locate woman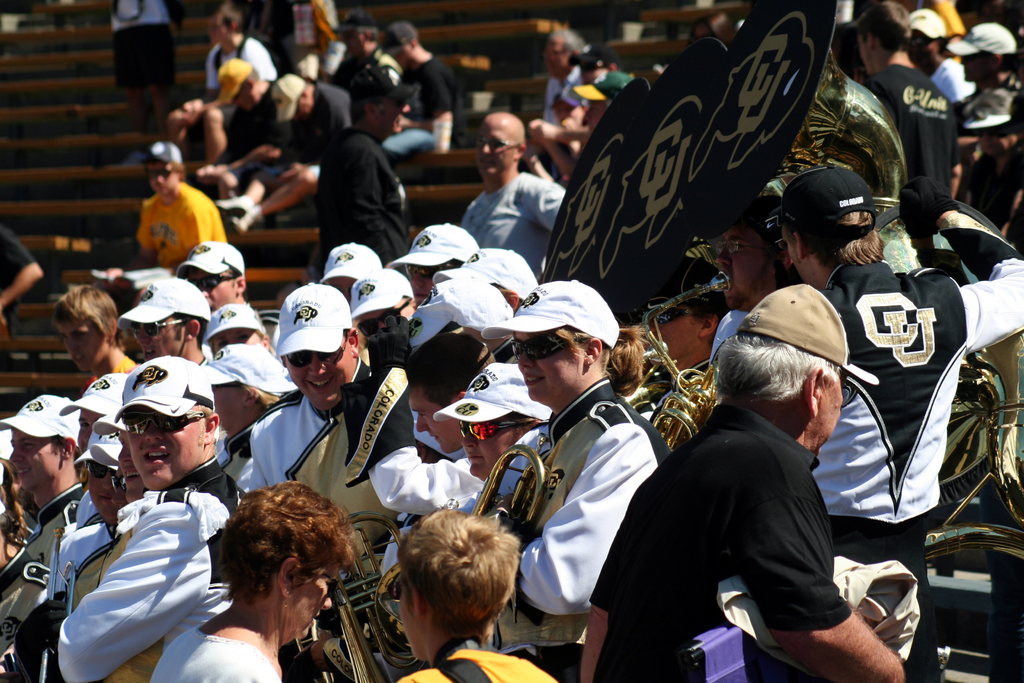
pyautogui.locateOnScreen(143, 465, 354, 682)
